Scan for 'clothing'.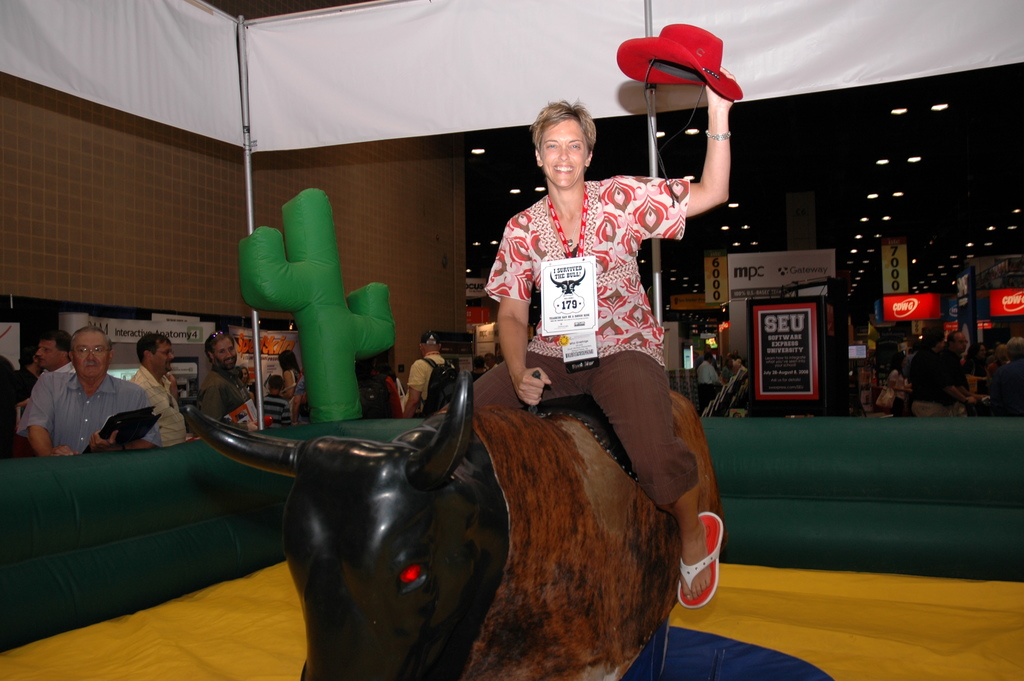
Scan result: [944, 332, 968, 410].
